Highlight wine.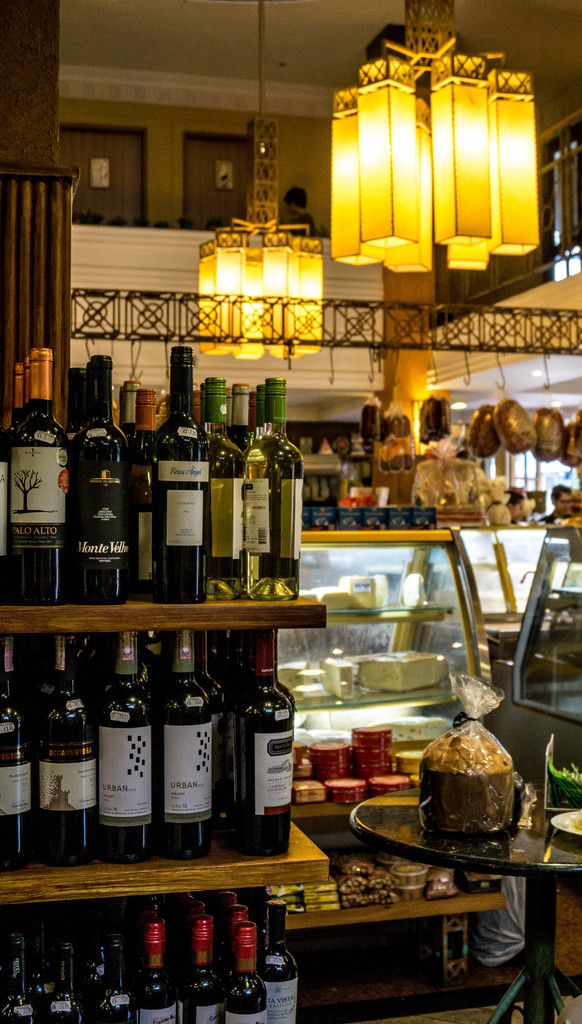
Highlighted region: [25, 679, 89, 880].
